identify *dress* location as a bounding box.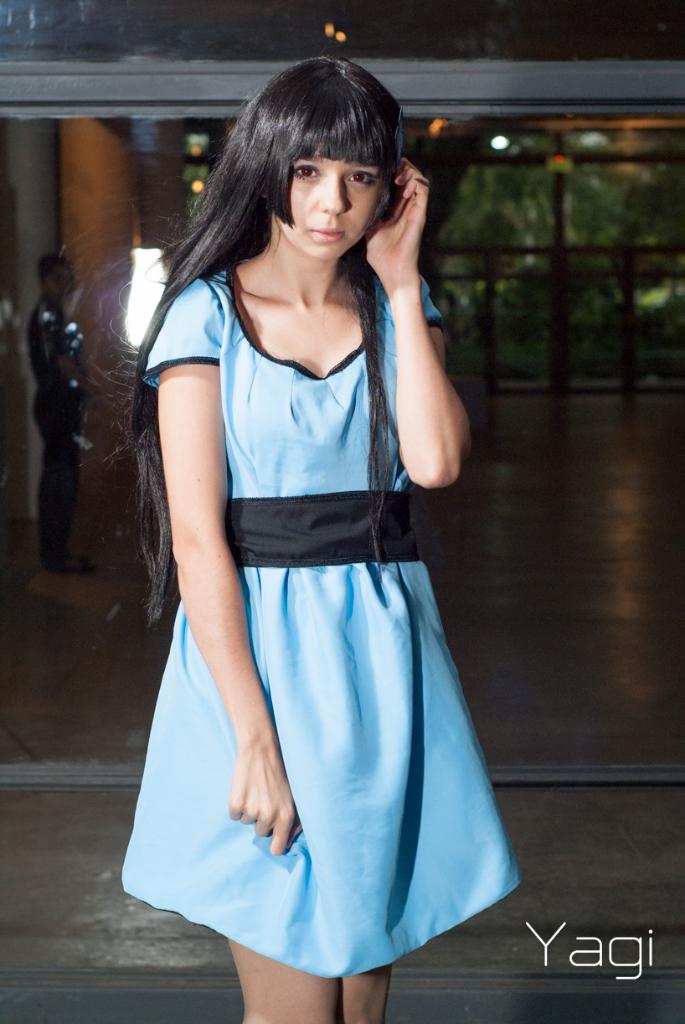
rect(123, 265, 522, 982).
